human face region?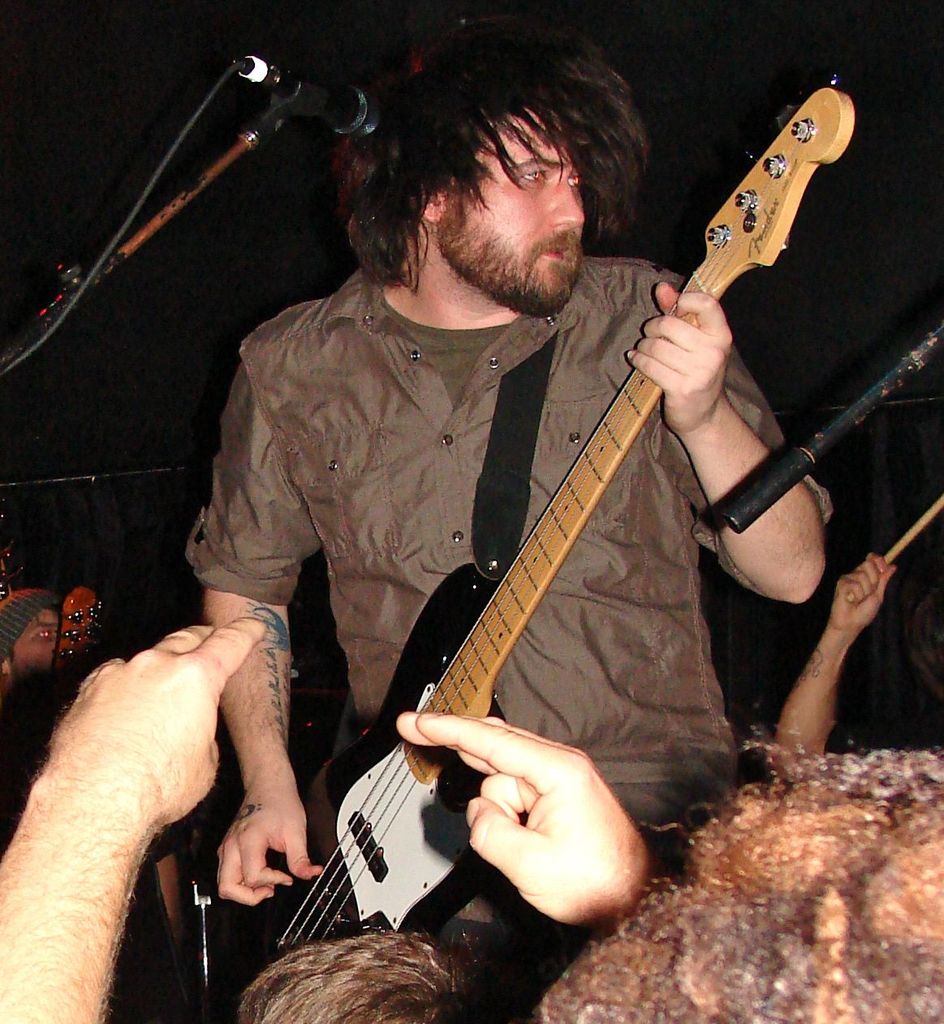
l=448, t=107, r=586, b=320
